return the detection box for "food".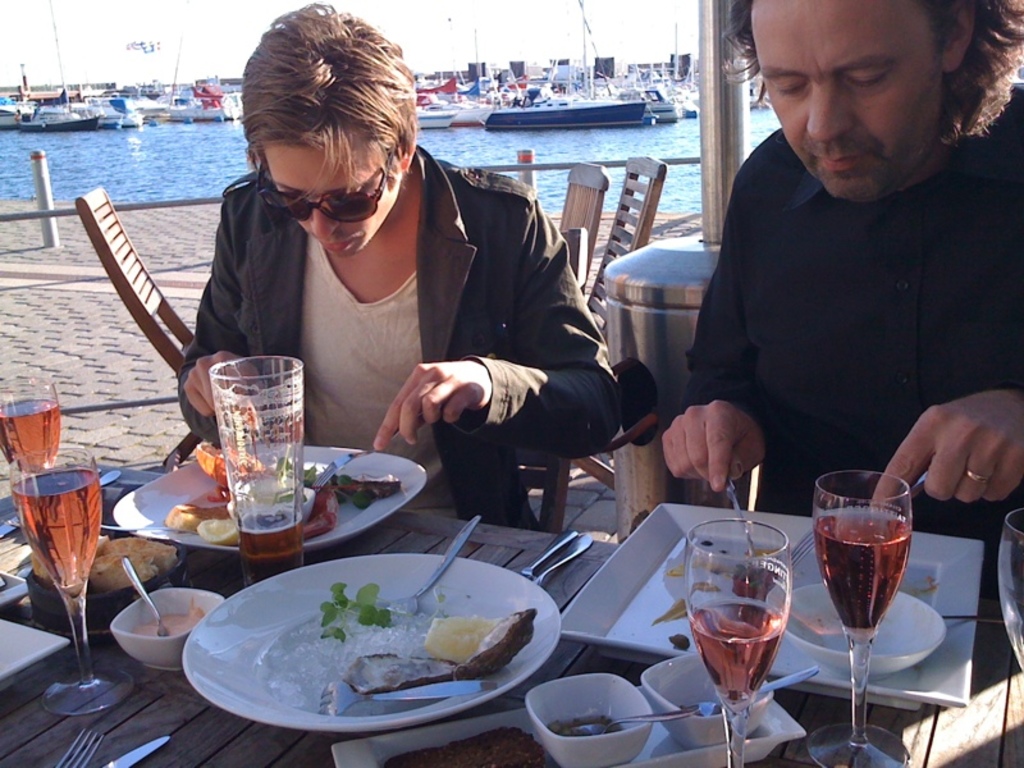
648, 594, 692, 628.
